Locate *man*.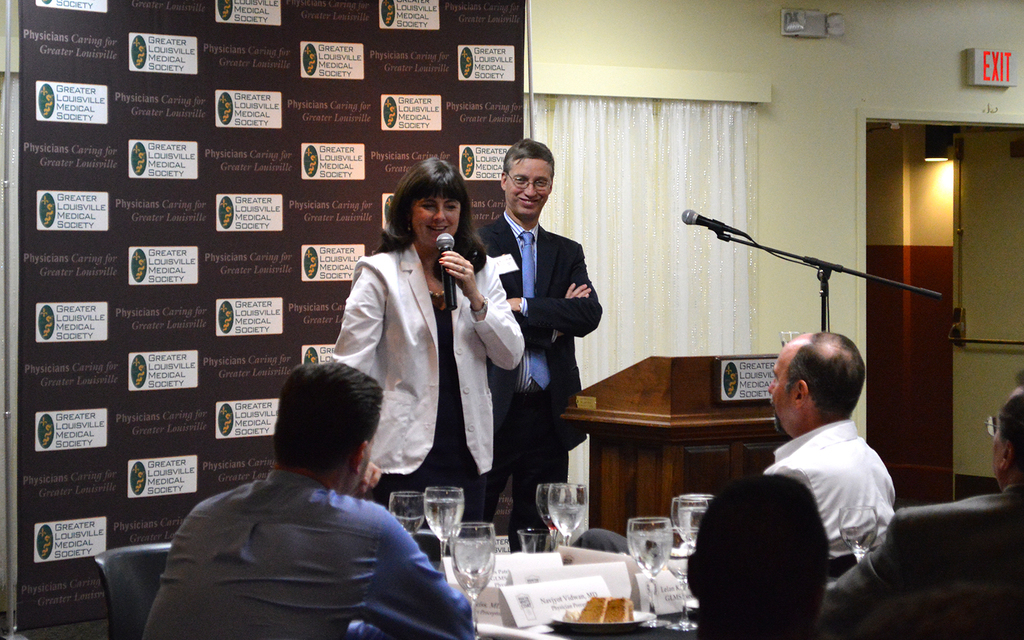
Bounding box: <region>819, 367, 1023, 639</region>.
